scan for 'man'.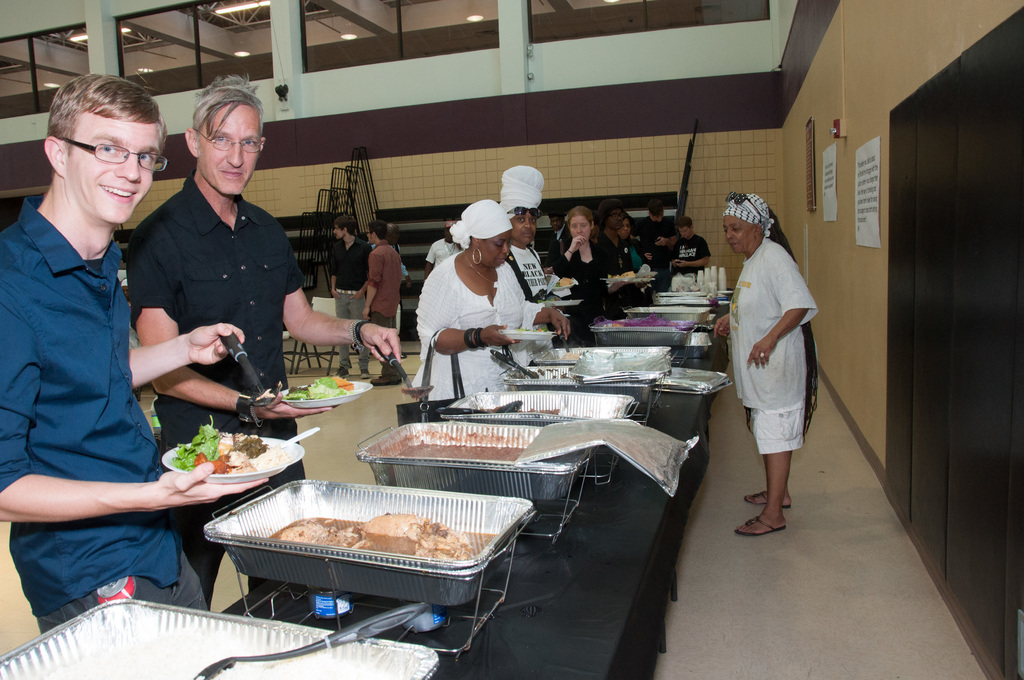
Scan result: [0, 76, 269, 636].
